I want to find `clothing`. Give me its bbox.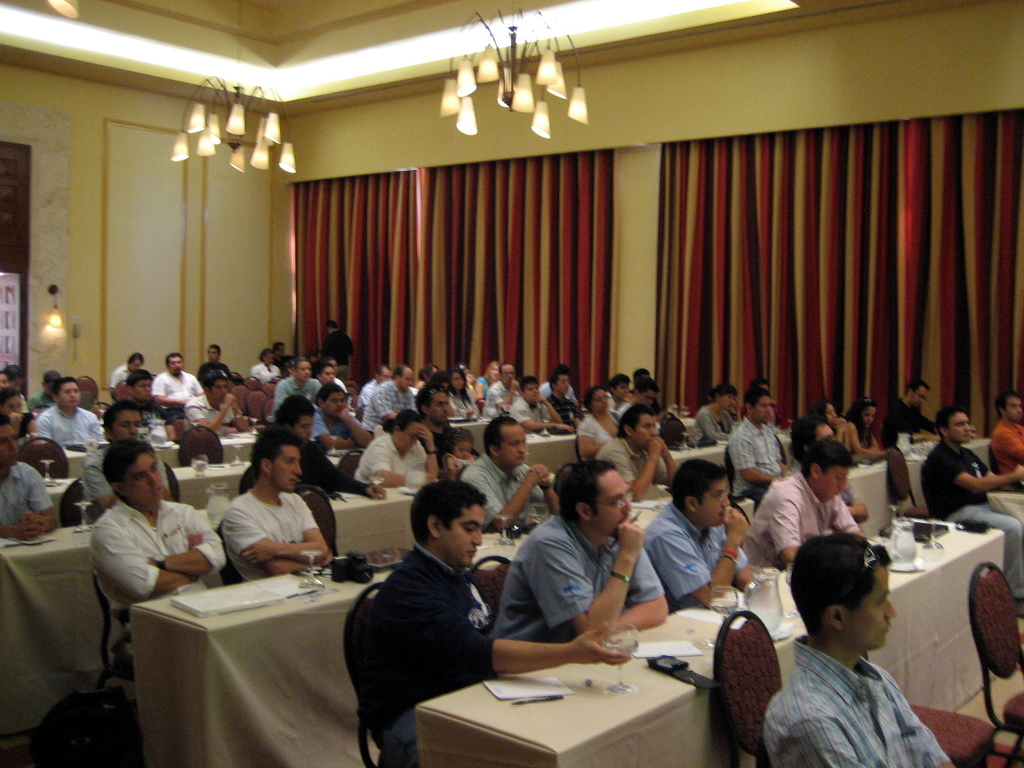
(489, 515, 665, 651).
